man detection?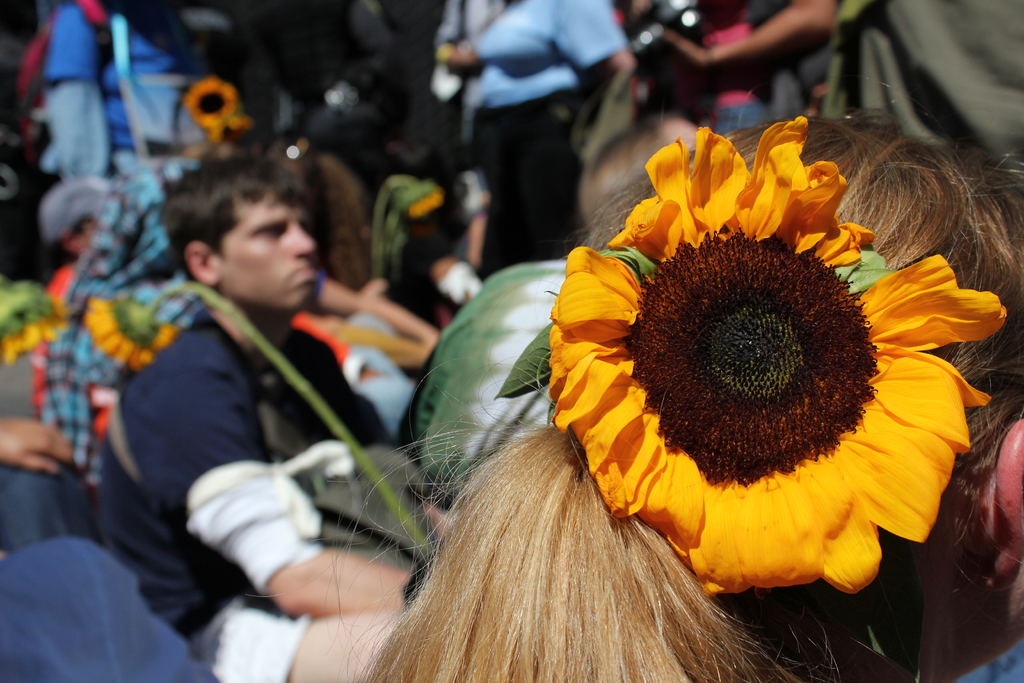
436,0,639,276
